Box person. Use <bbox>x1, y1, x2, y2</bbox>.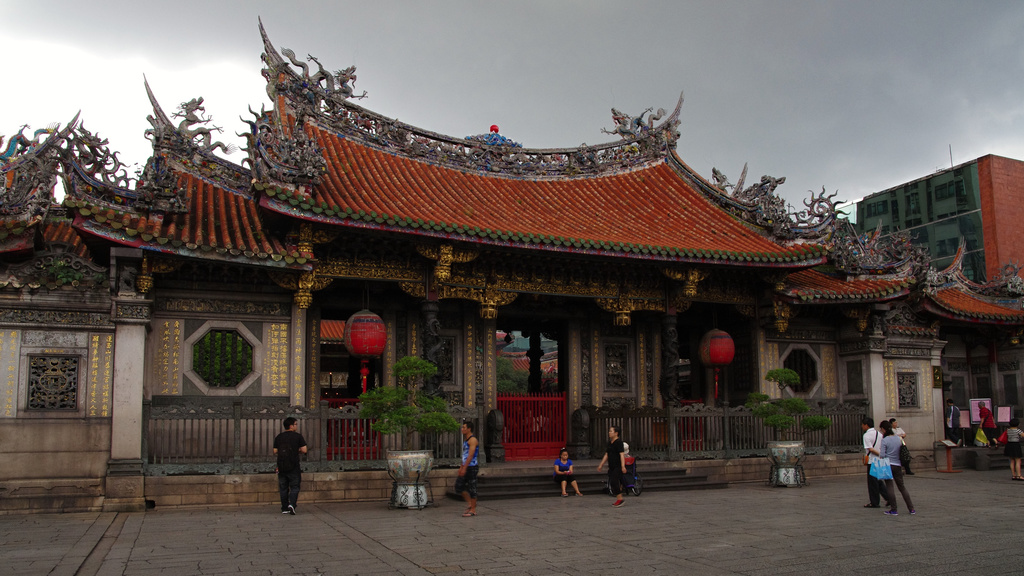
<bbox>551, 449, 585, 497</bbox>.
